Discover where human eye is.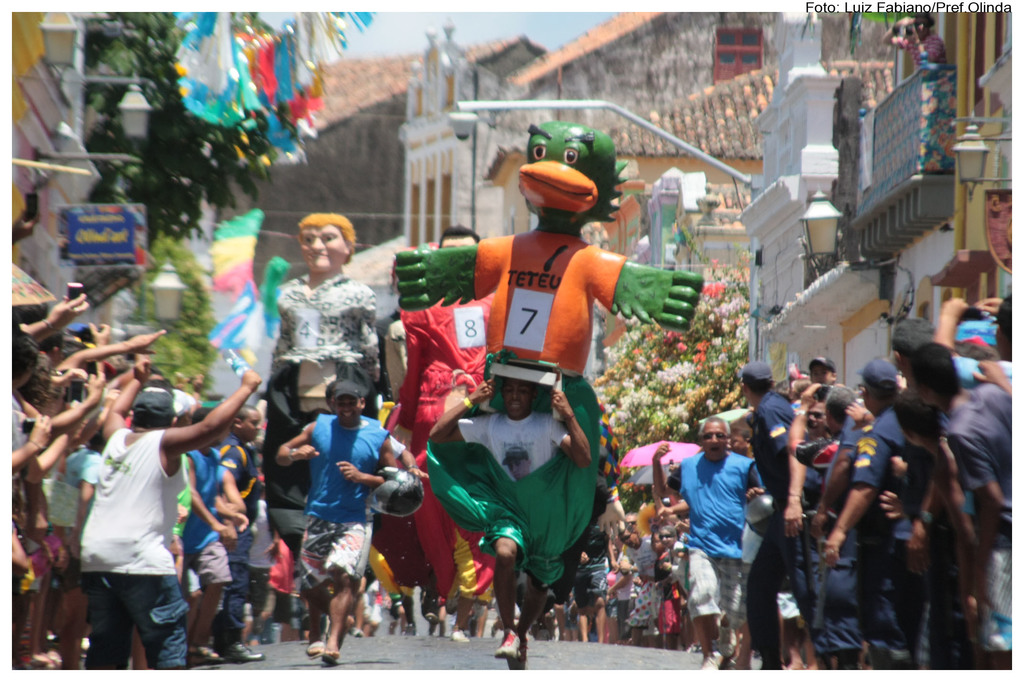
Discovered at box(321, 234, 340, 243).
